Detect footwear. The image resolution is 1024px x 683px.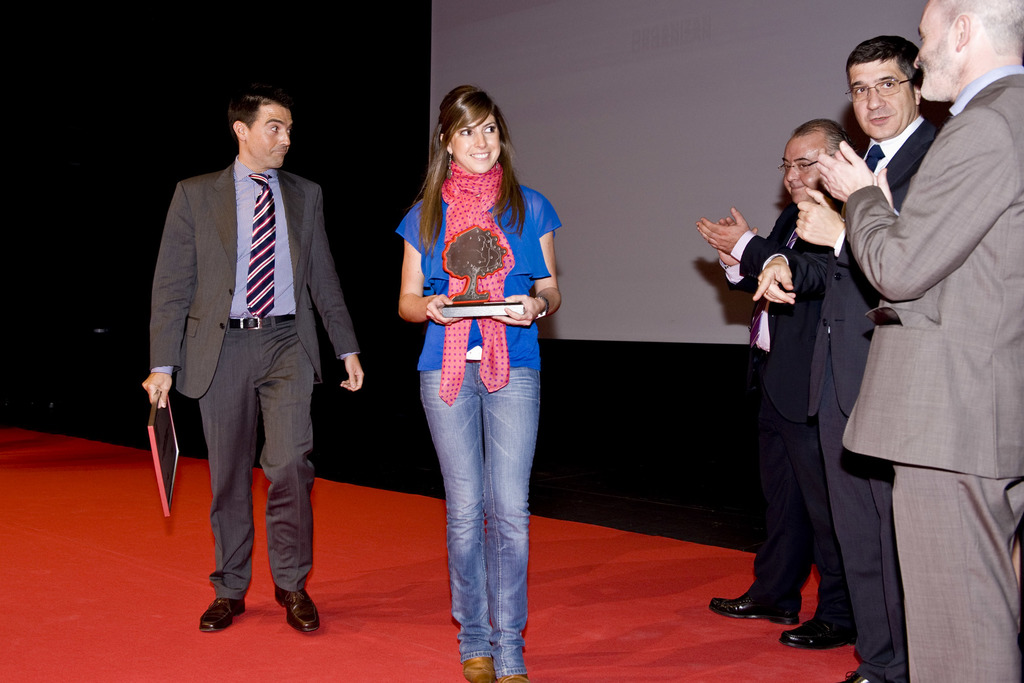
<box>277,586,320,634</box>.
